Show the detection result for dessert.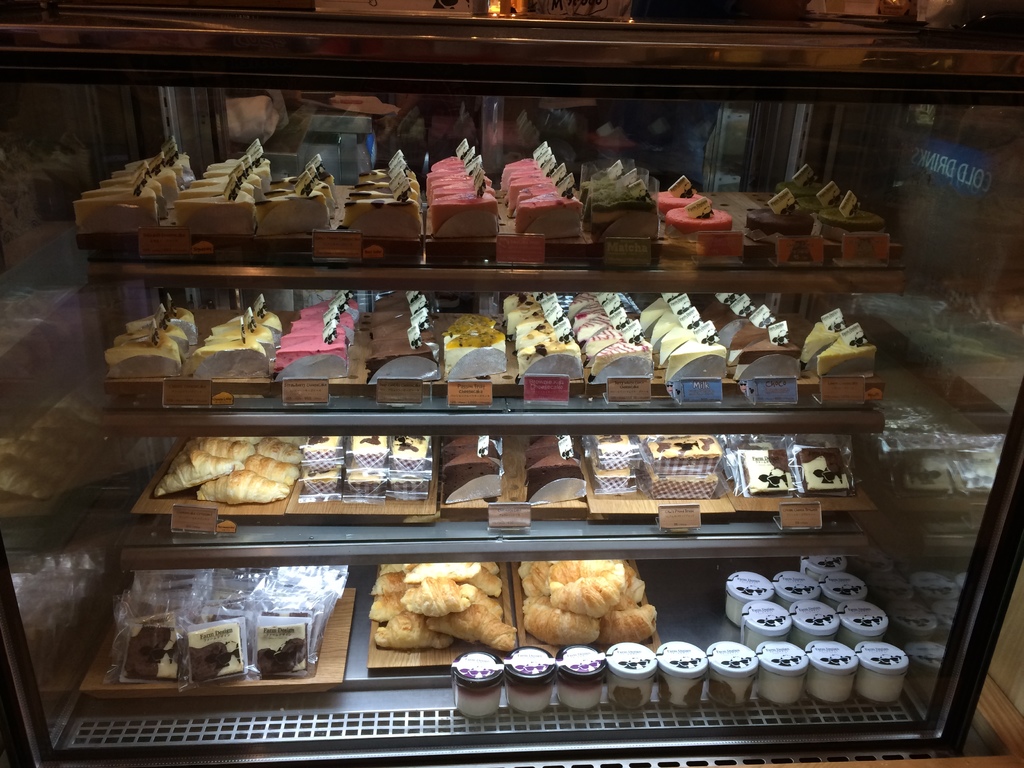
region(456, 643, 508, 719).
